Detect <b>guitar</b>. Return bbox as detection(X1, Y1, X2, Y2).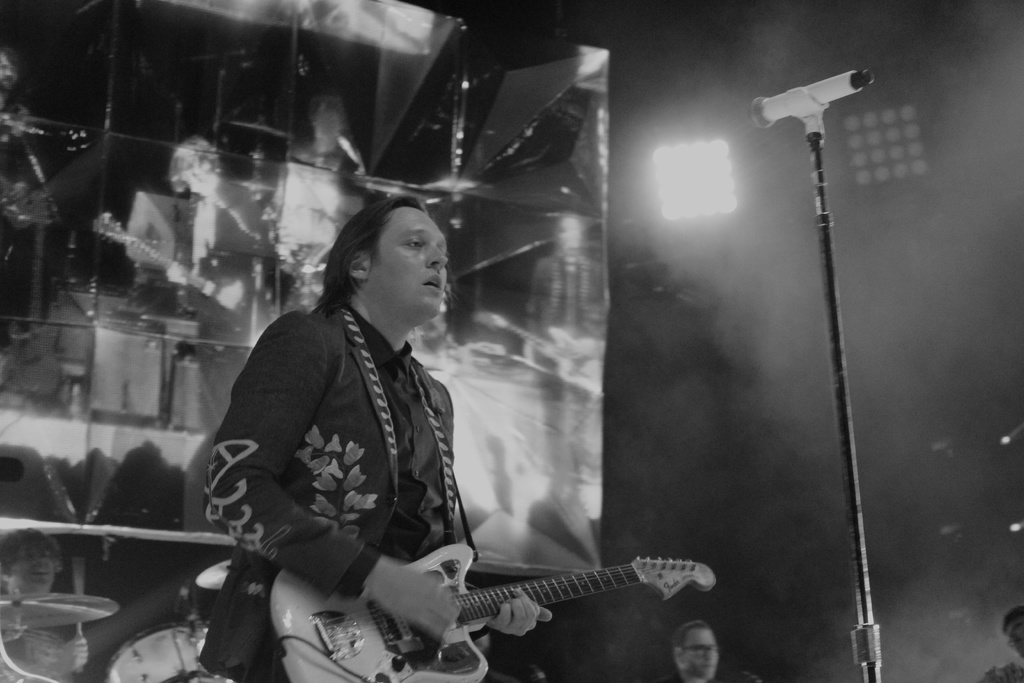
detection(259, 549, 712, 675).
